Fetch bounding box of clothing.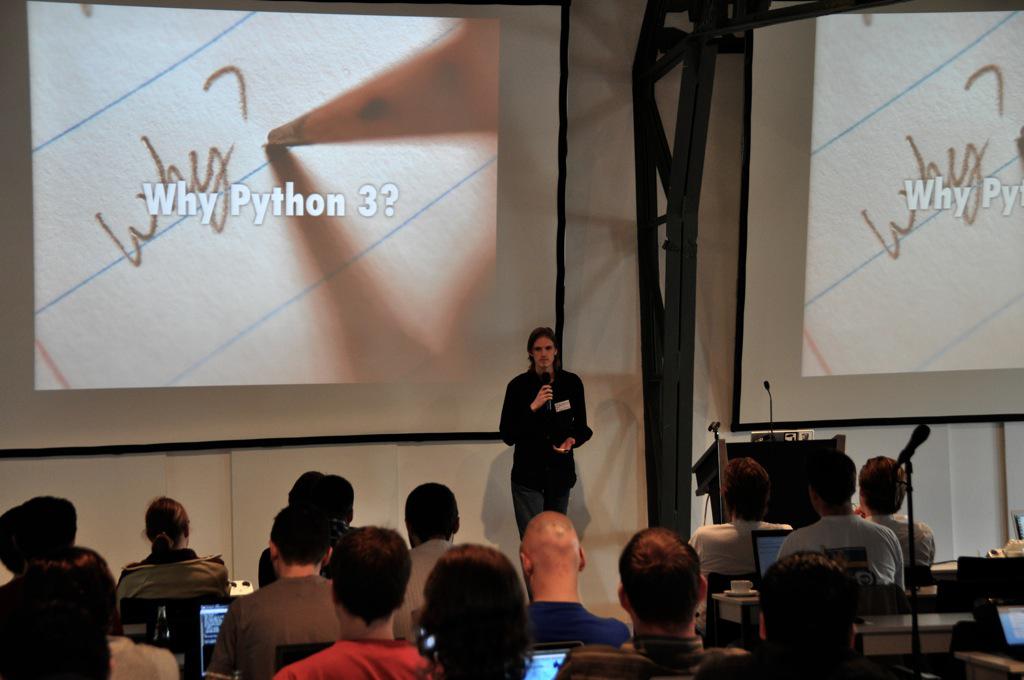
Bbox: region(687, 519, 795, 577).
